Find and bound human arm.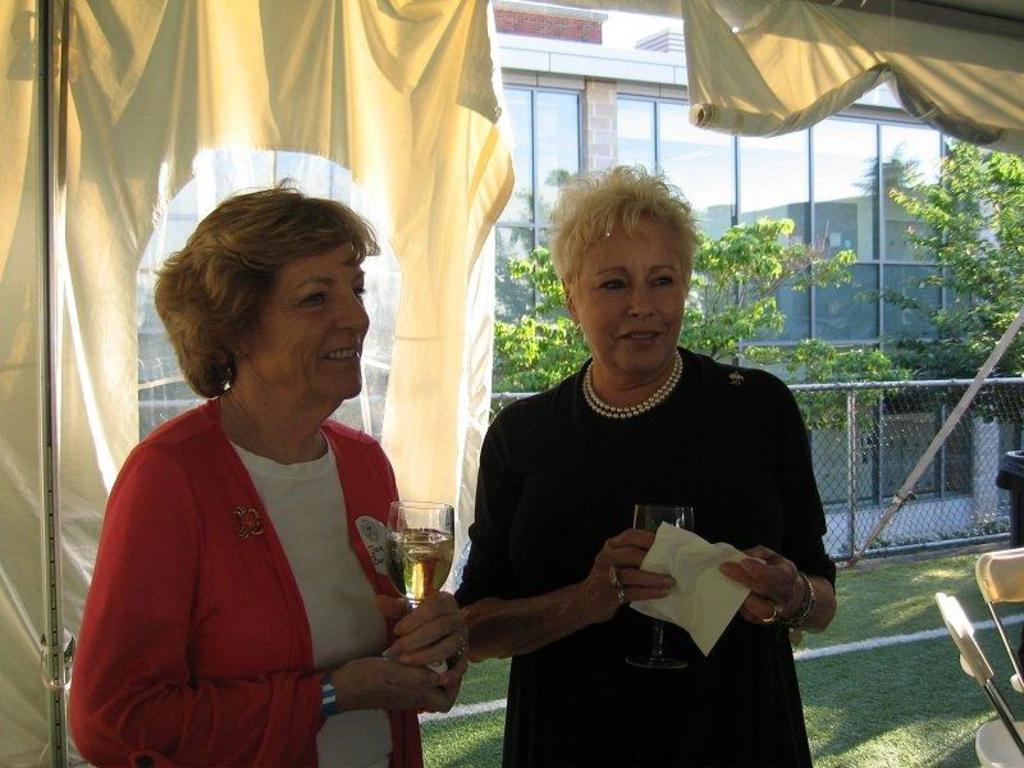
Bound: 69, 434, 458, 767.
